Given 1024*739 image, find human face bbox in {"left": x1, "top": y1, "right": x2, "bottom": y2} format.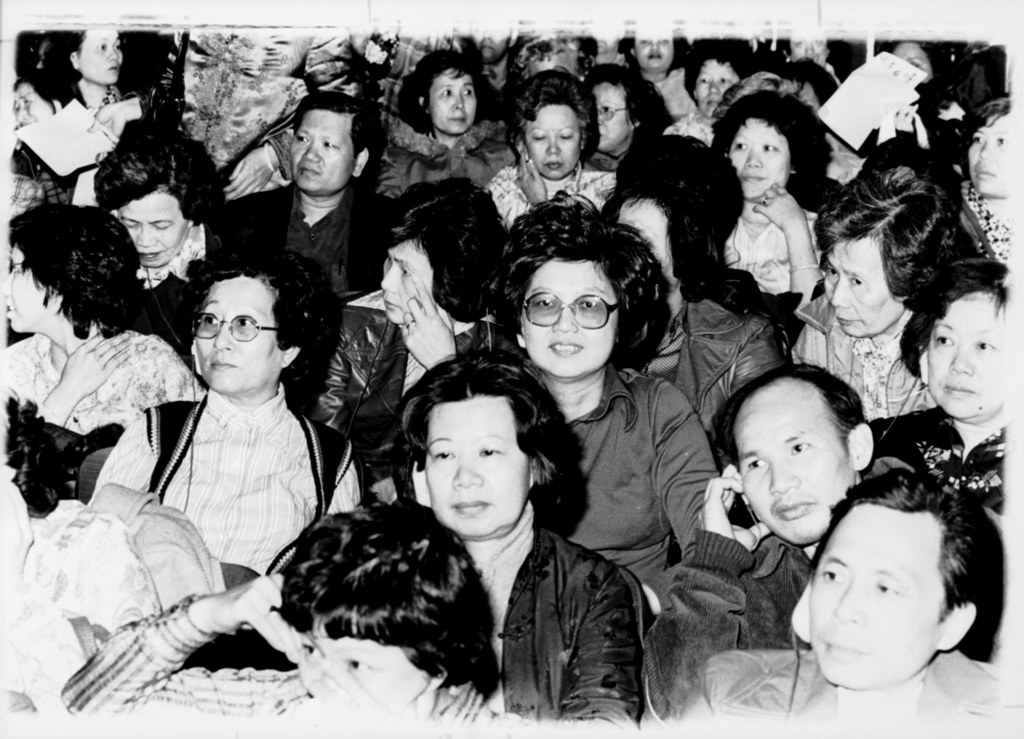
{"left": 520, "top": 258, "right": 615, "bottom": 378}.
